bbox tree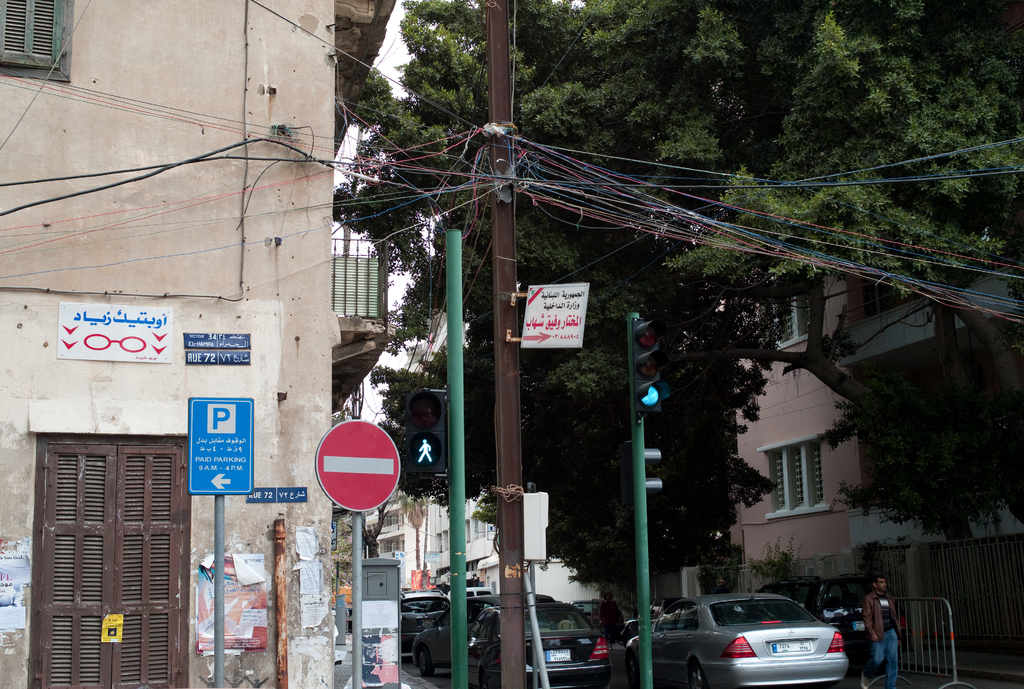
region(333, 0, 1023, 516)
